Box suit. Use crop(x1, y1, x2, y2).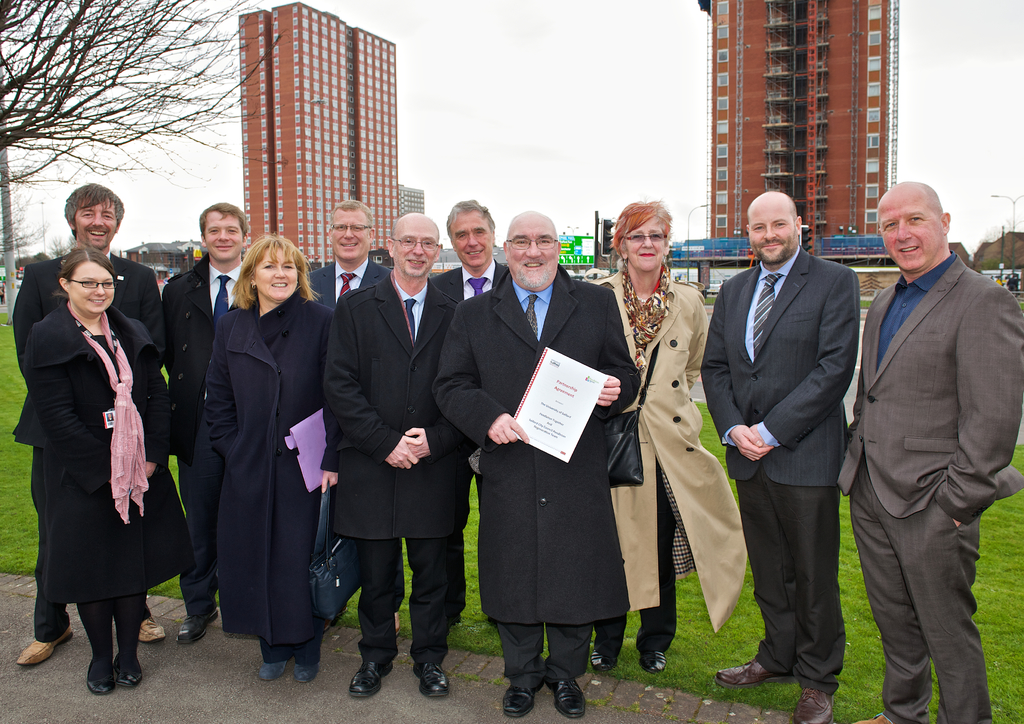
crop(837, 180, 1018, 723).
